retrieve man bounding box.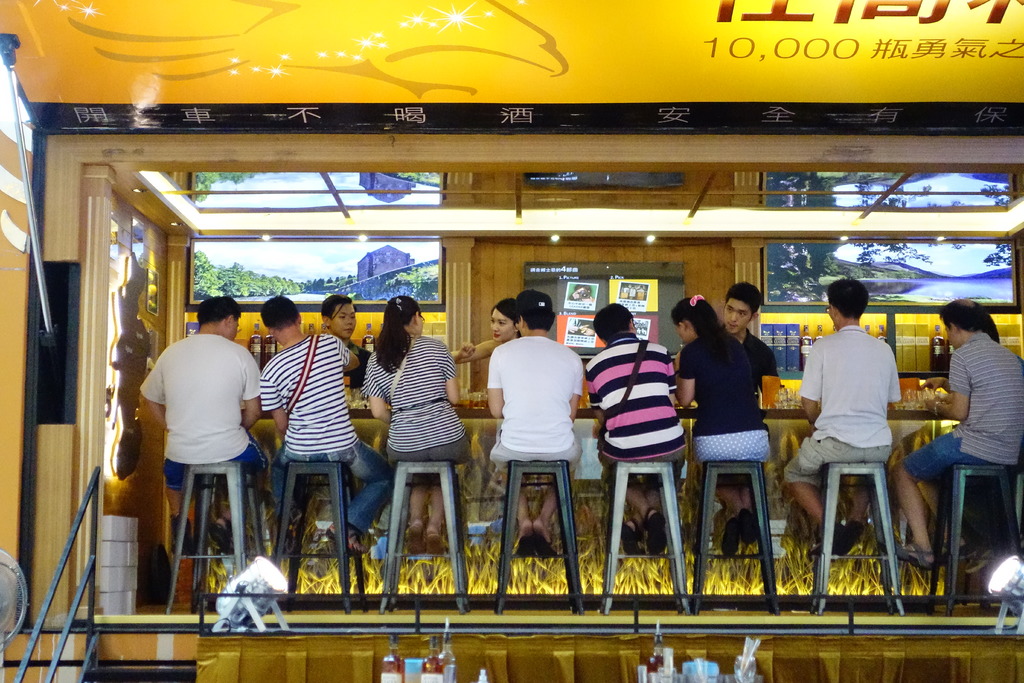
Bounding box: 318 294 374 386.
